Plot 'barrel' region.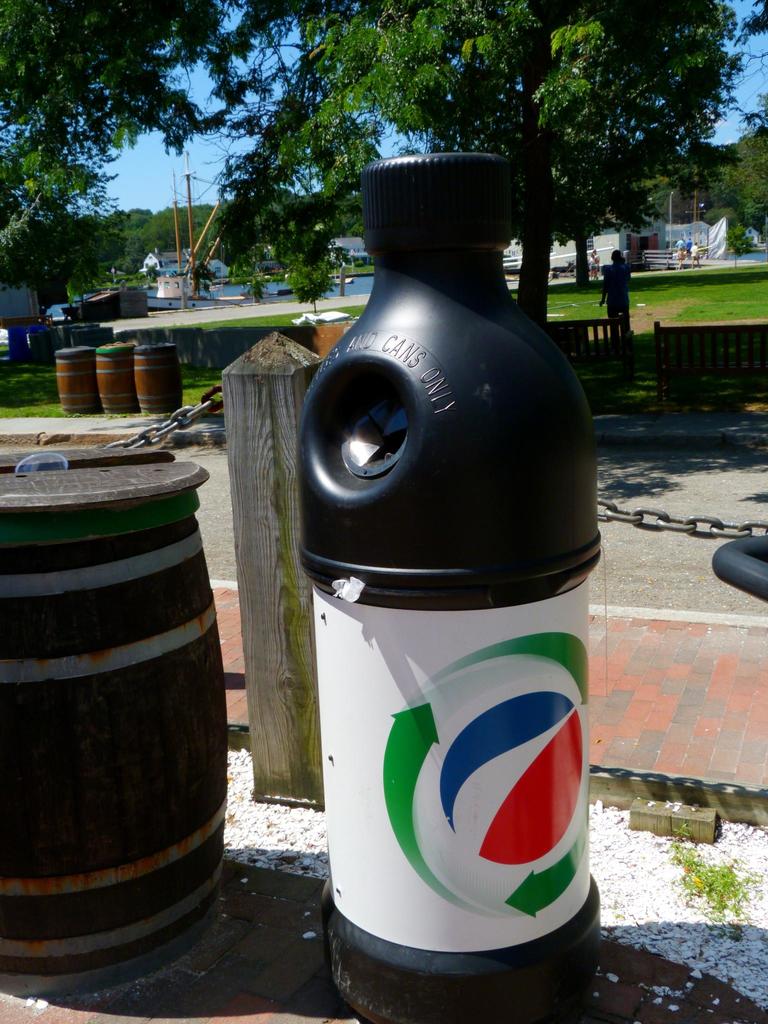
Plotted at 131:339:186:412.
